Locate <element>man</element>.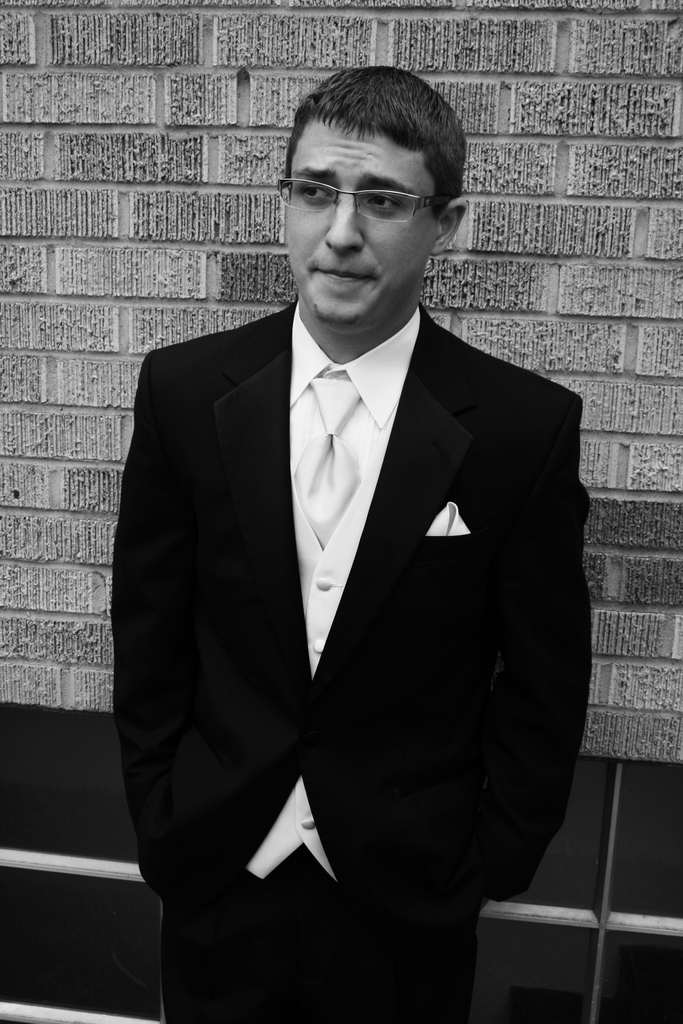
Bounding box: bbox(90, 80, 595, 994).
